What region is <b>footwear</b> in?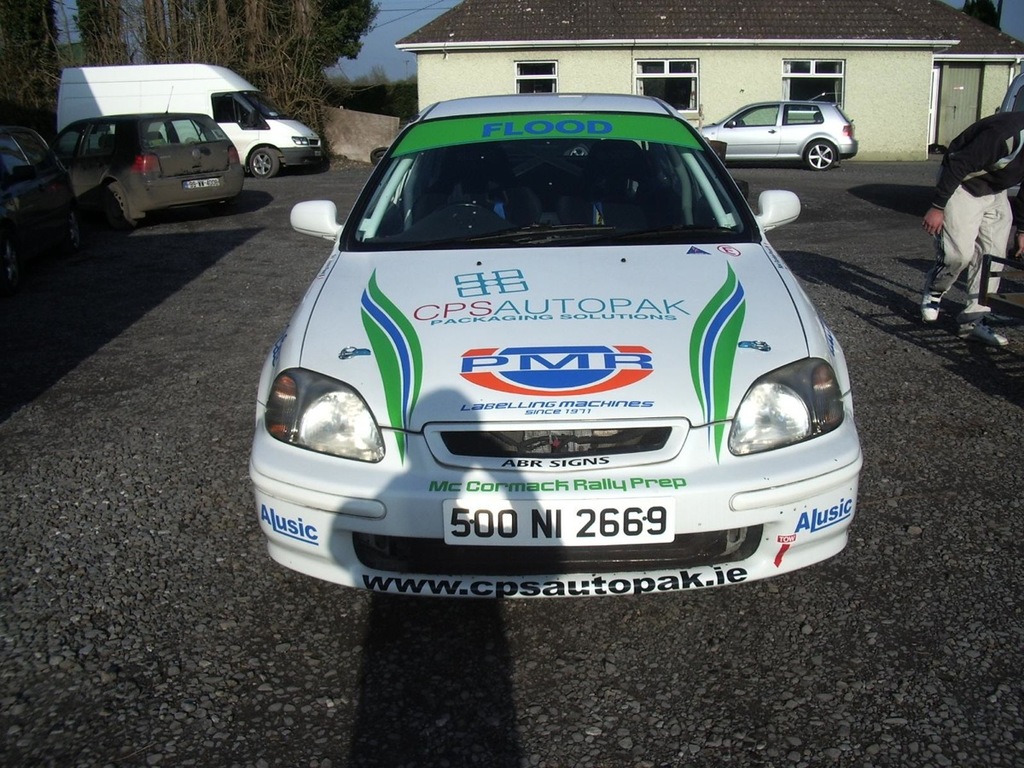
bbox=(961, 288, 987, 314).
